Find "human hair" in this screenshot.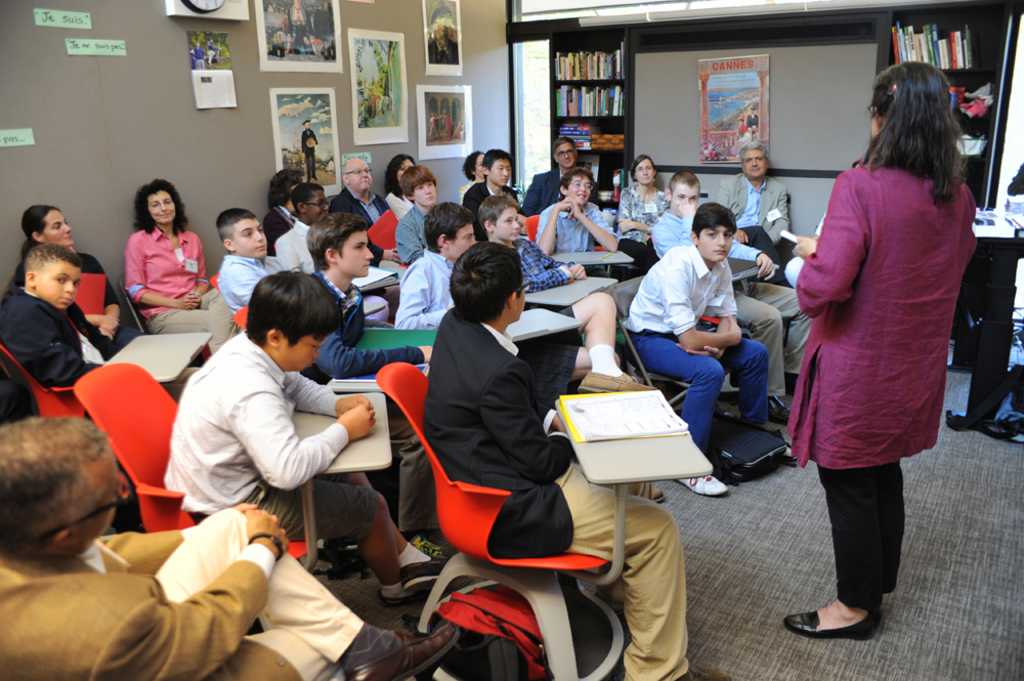
The bounding box for "human hair" is 24, 241, 83, 271.
